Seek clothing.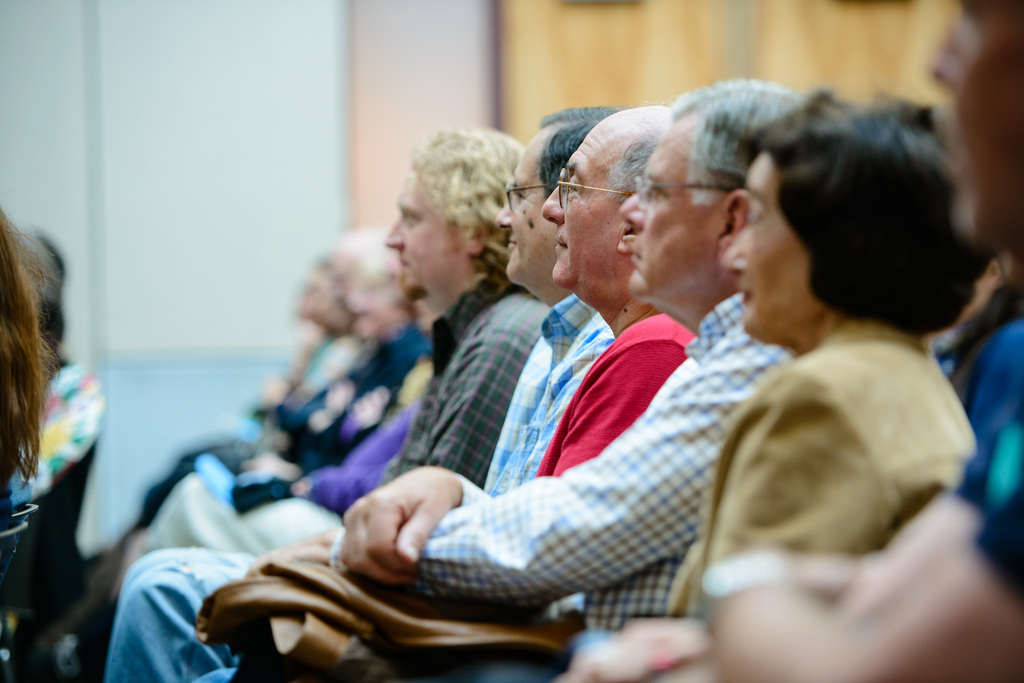
(6, 358, 118, 507).
